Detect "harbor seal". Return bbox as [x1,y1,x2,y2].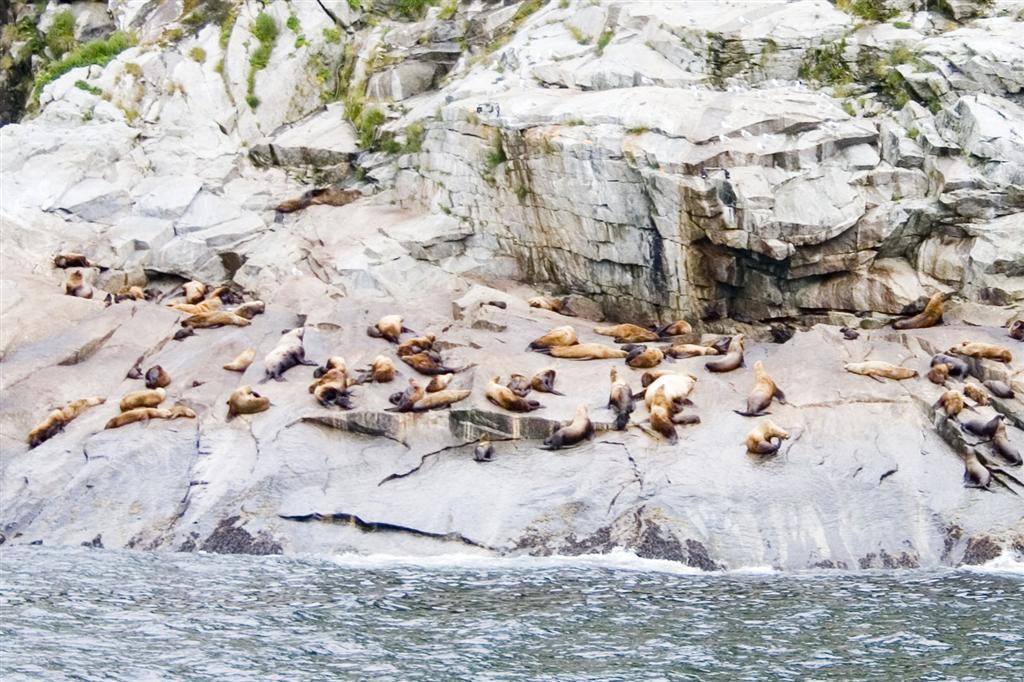
[356,356,396,382].
